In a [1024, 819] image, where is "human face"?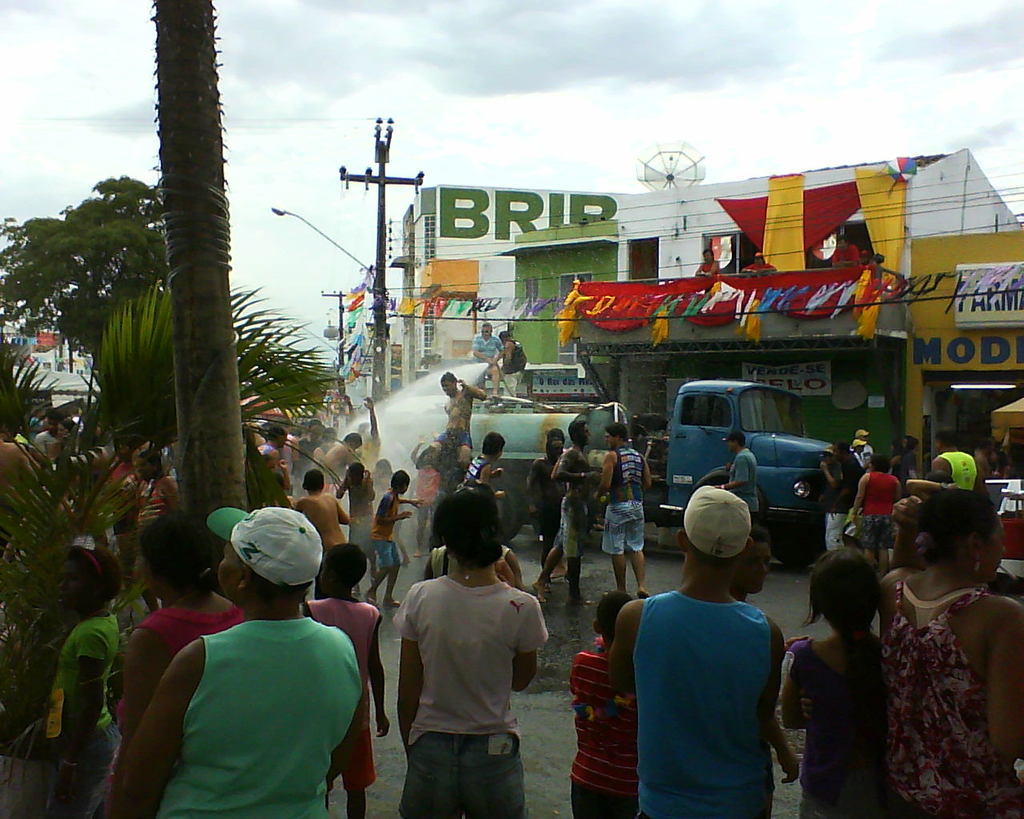
(left=481, top=326, right=493, bottom=340).
